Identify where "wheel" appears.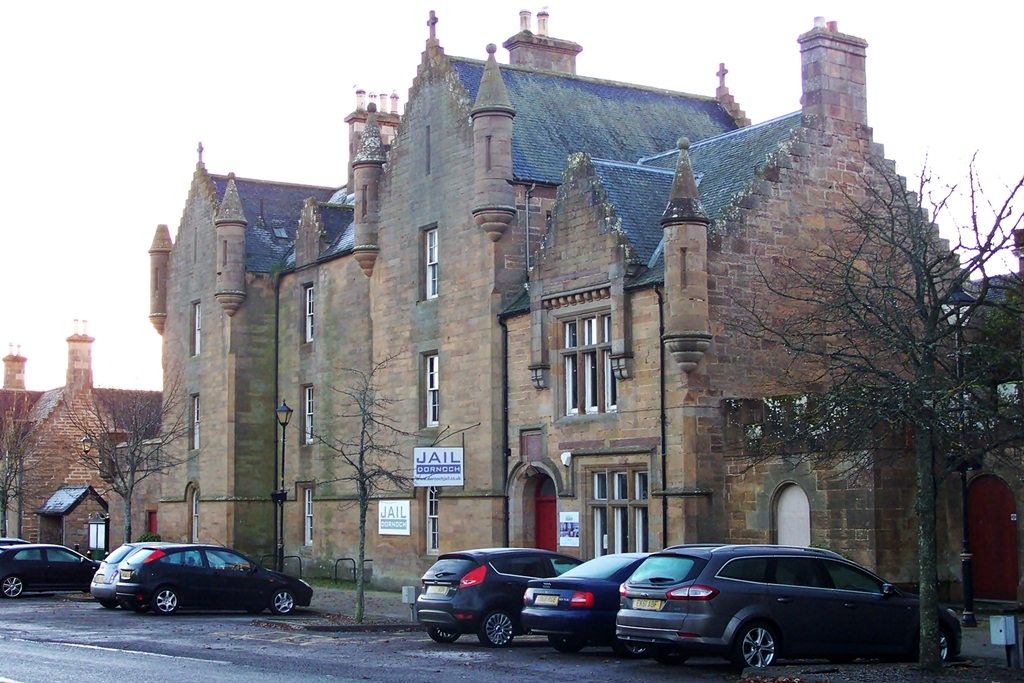
Appears at 99, 600, 119, 608.
